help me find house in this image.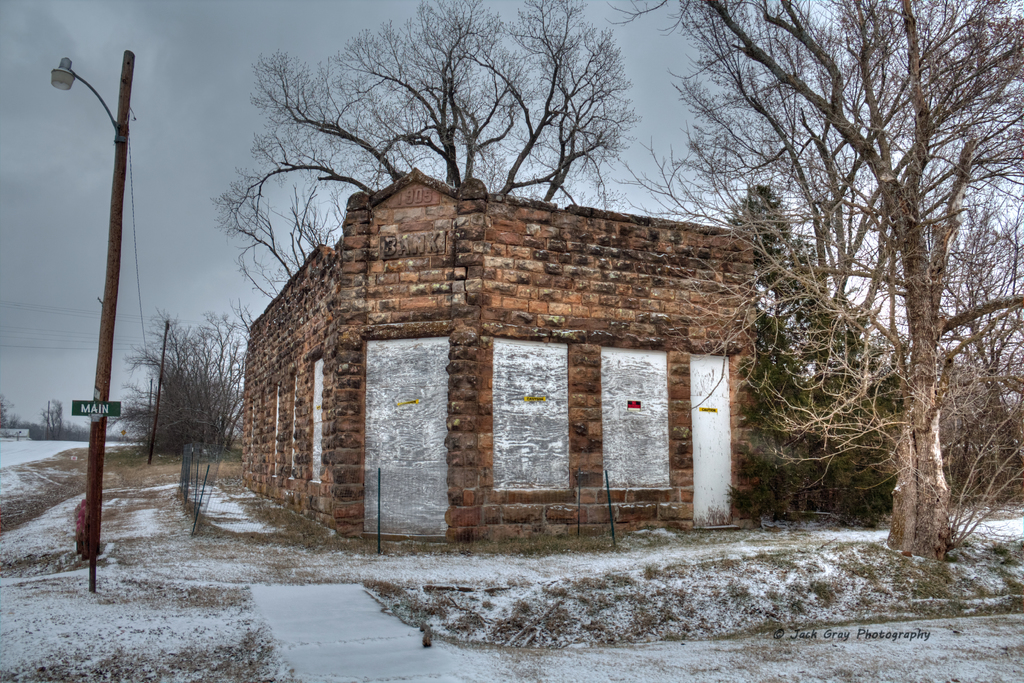
Found it: crop(230, 162, 750, 543).
